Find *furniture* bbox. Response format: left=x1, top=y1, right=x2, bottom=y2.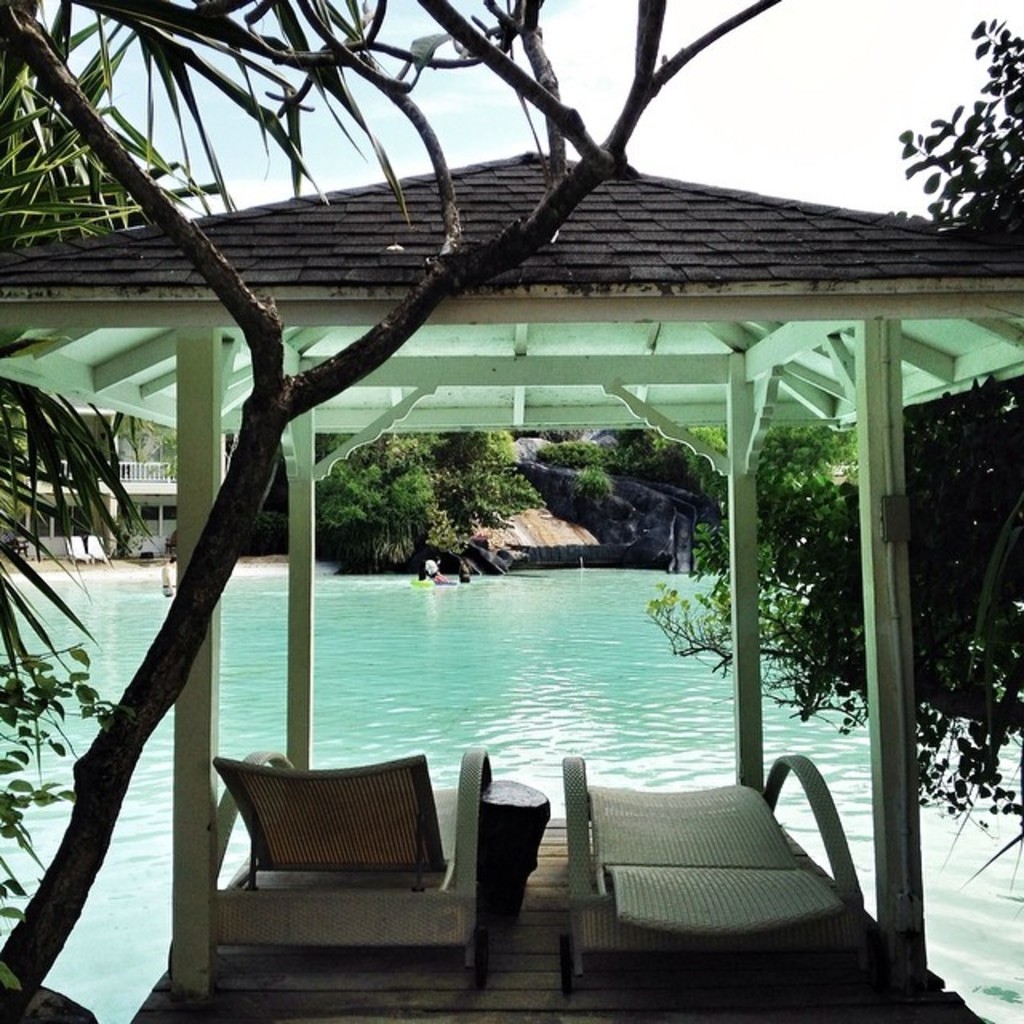
left=214, top=747, right=496, bottom=987.
